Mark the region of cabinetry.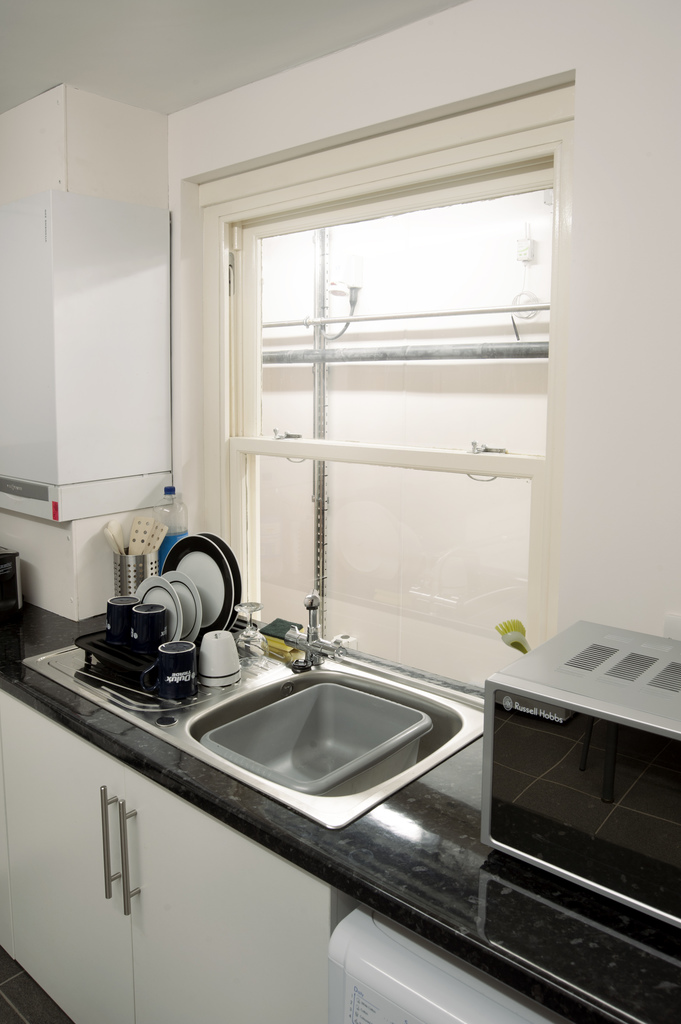
Region: (x1=0, y1=186, x2=179, y2=488).
